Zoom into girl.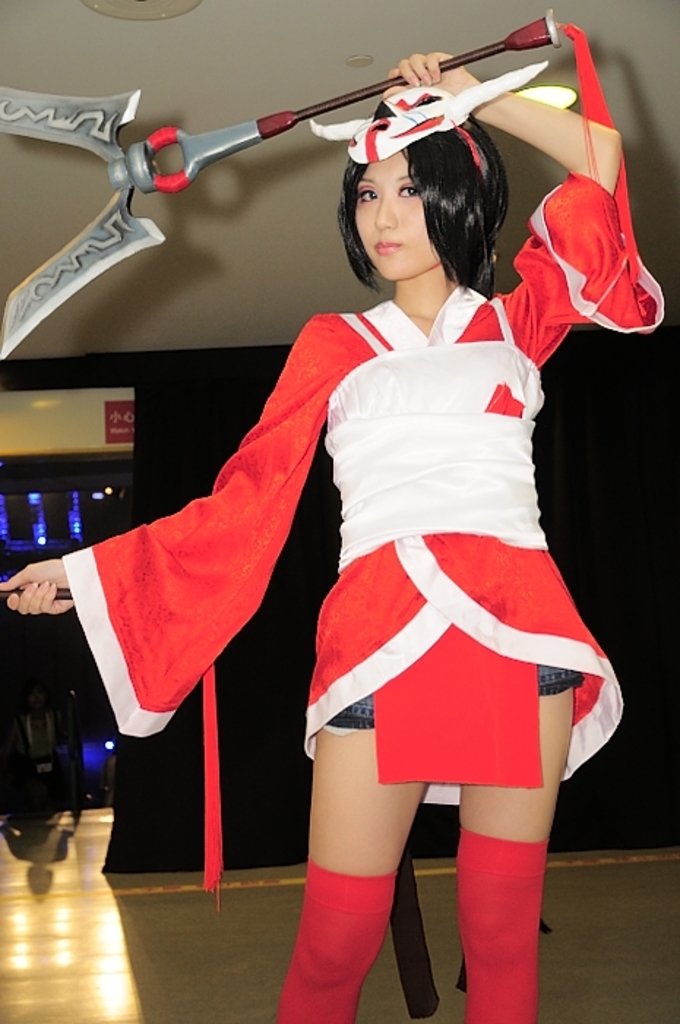
Zoom target: Rect(3, 54, 667, 1023).
